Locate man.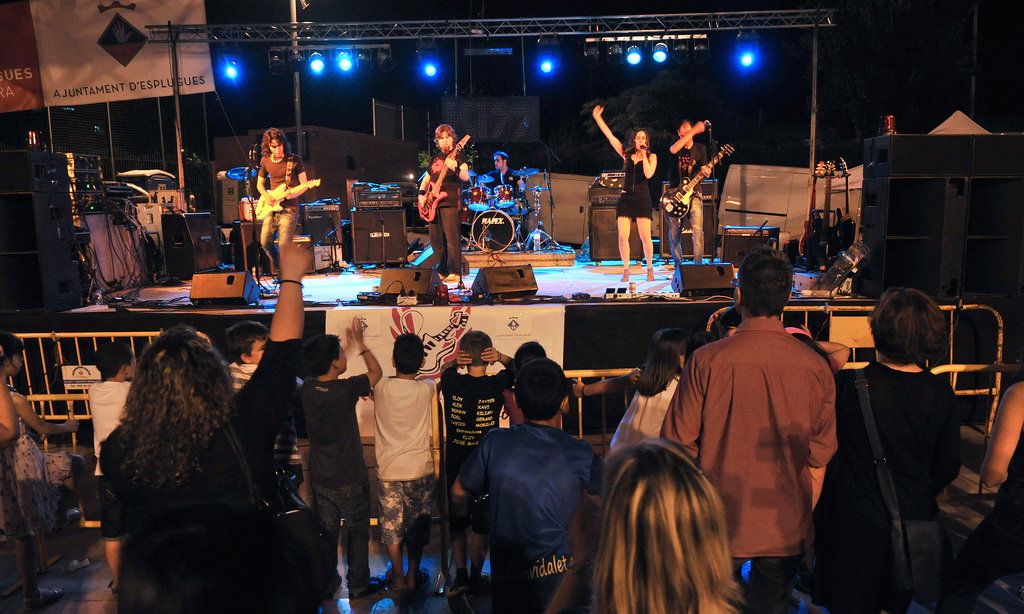
Bounding box: 831/284/988/613.
